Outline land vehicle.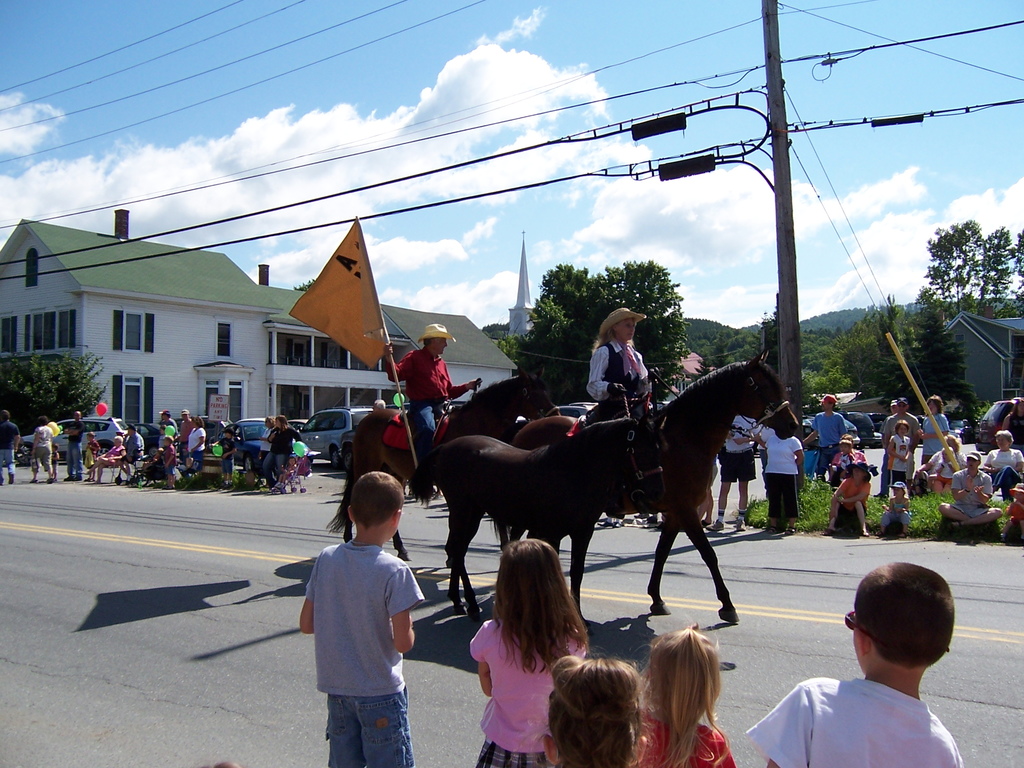
Outline: left=970, top=397, right=1023, bottom=458.
